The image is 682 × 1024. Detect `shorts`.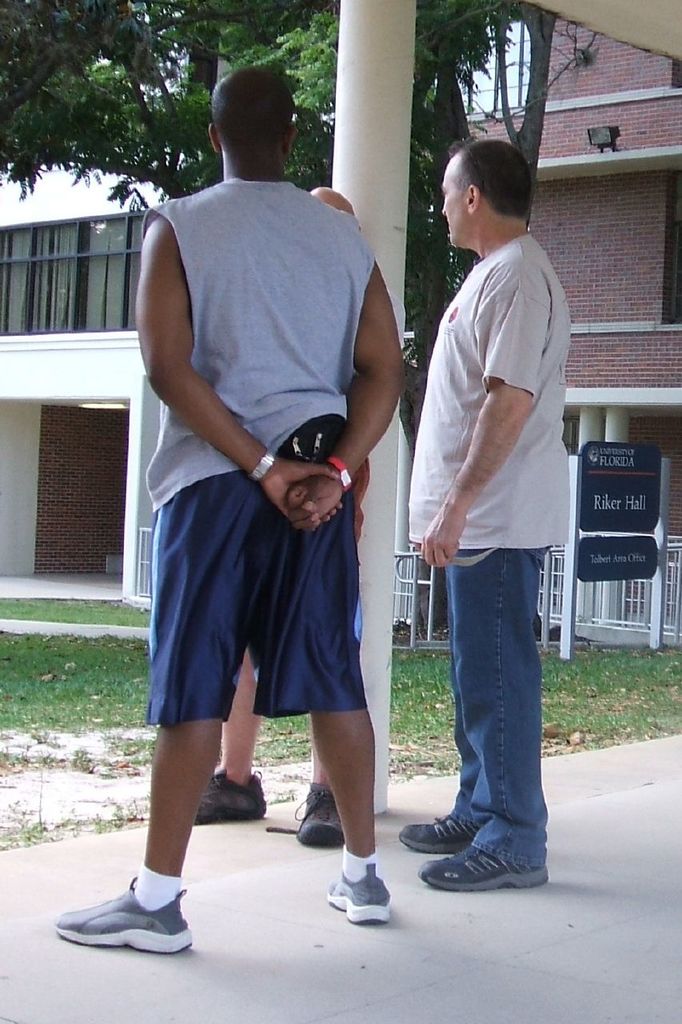
Detection: pyautogui.locateOnScreen(142, 476, 401, 731).
